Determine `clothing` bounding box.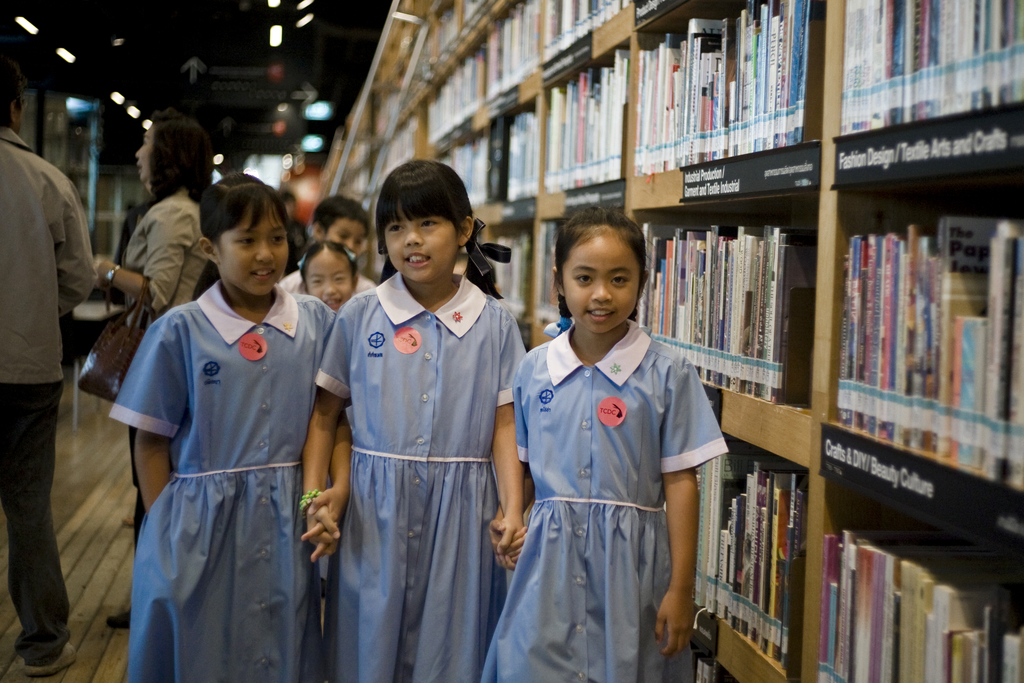
Determined: box(114, 181, 216, 586).
